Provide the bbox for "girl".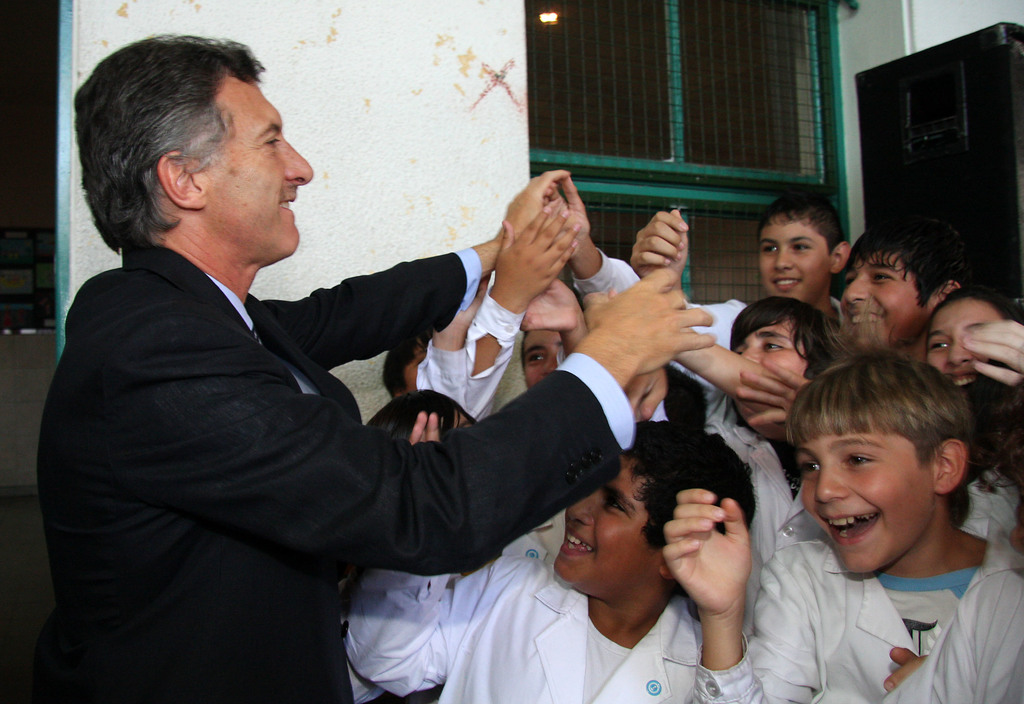
x1=732, y1=284, x2=1023, y2=547.
